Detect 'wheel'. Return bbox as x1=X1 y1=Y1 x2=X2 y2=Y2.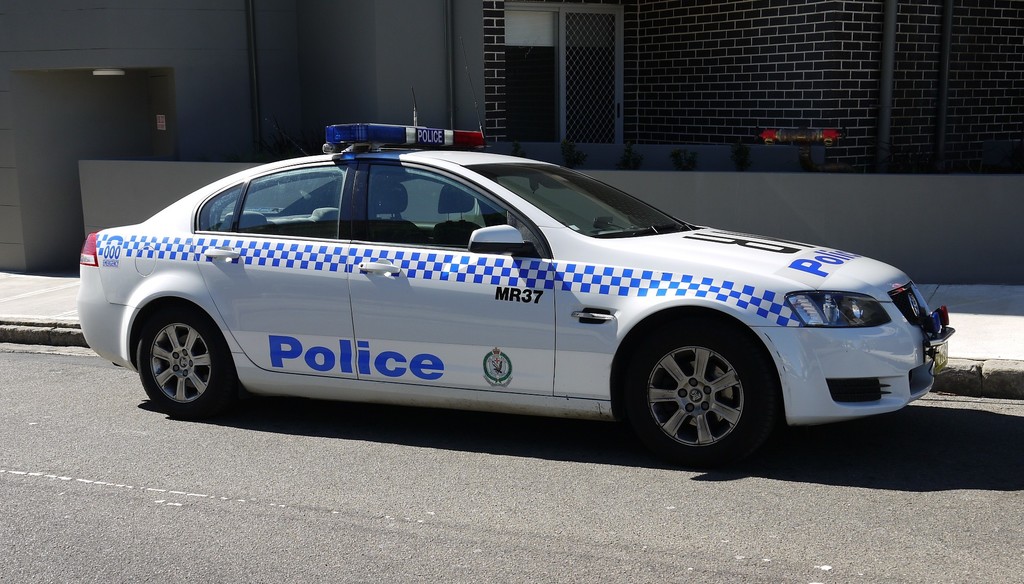
x1=140 y1=305 x2=232 y2=421.
